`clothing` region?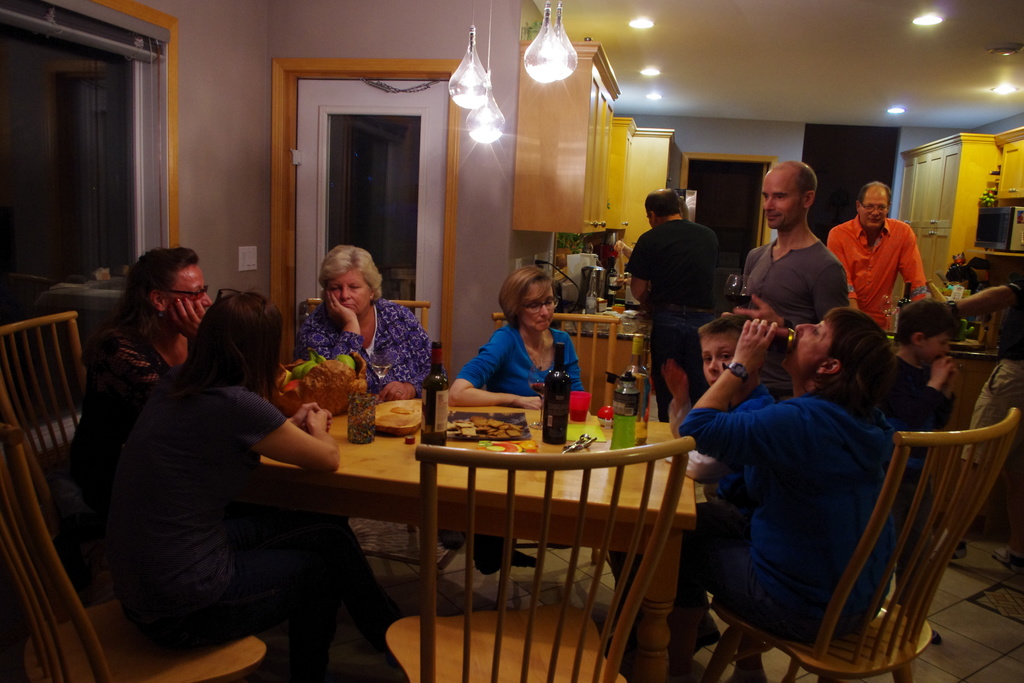
671/436/724/480
